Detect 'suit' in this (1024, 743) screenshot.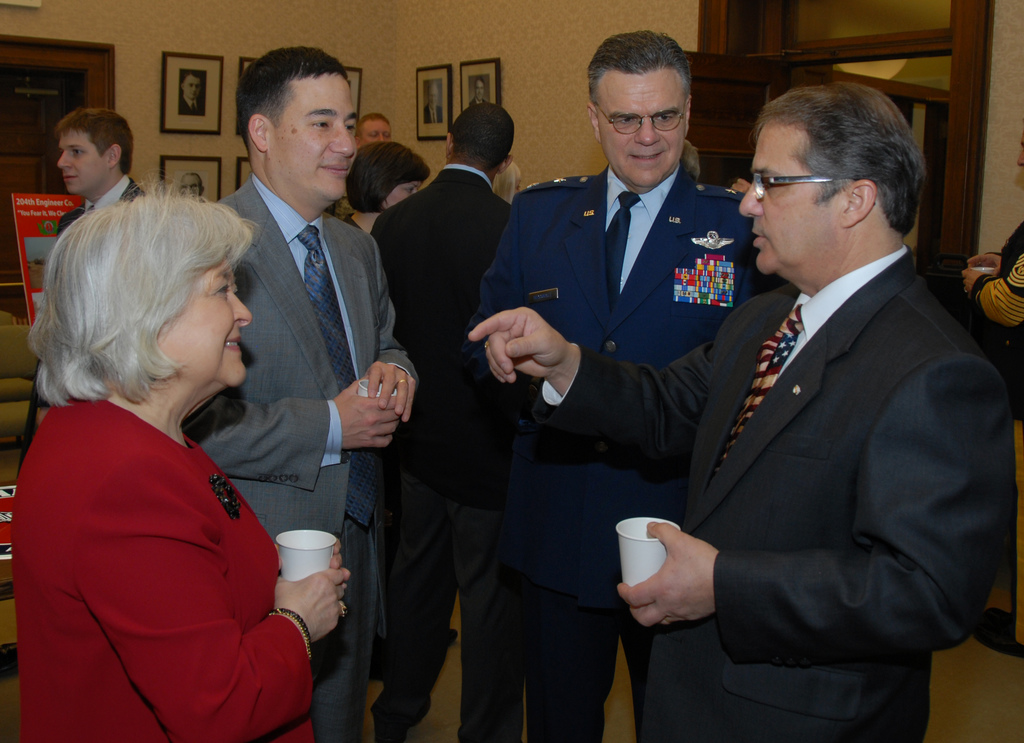
Detection: pyautogui.locateOnScreen(371, 164, 522, 742).
